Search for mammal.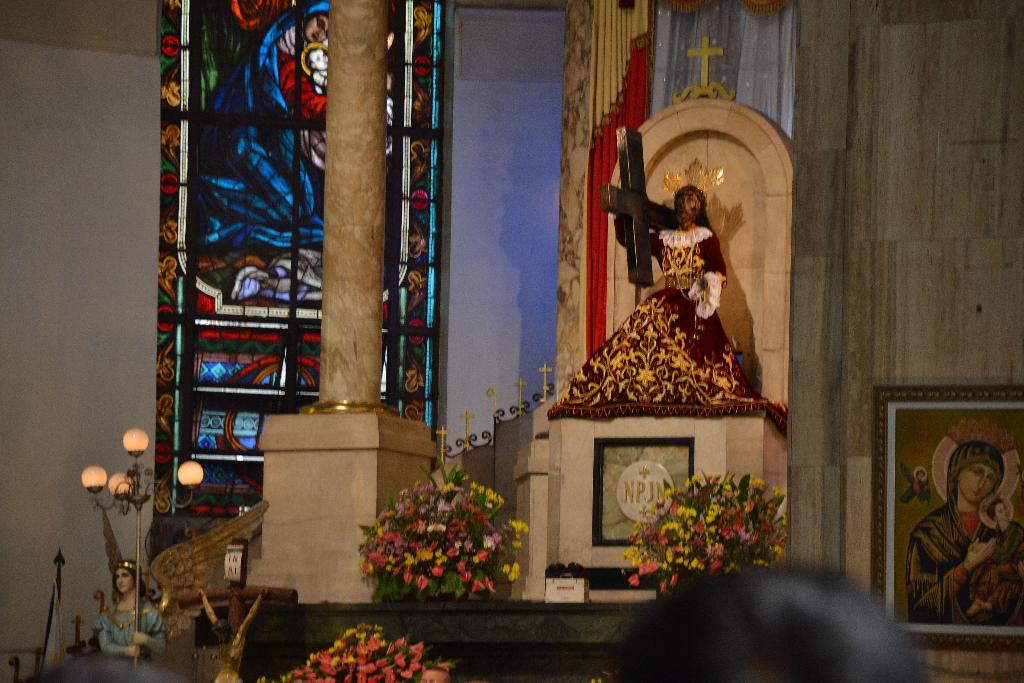
Found at {"left": 975, "top": 490, "right": 1023, "bottom": 618}.
